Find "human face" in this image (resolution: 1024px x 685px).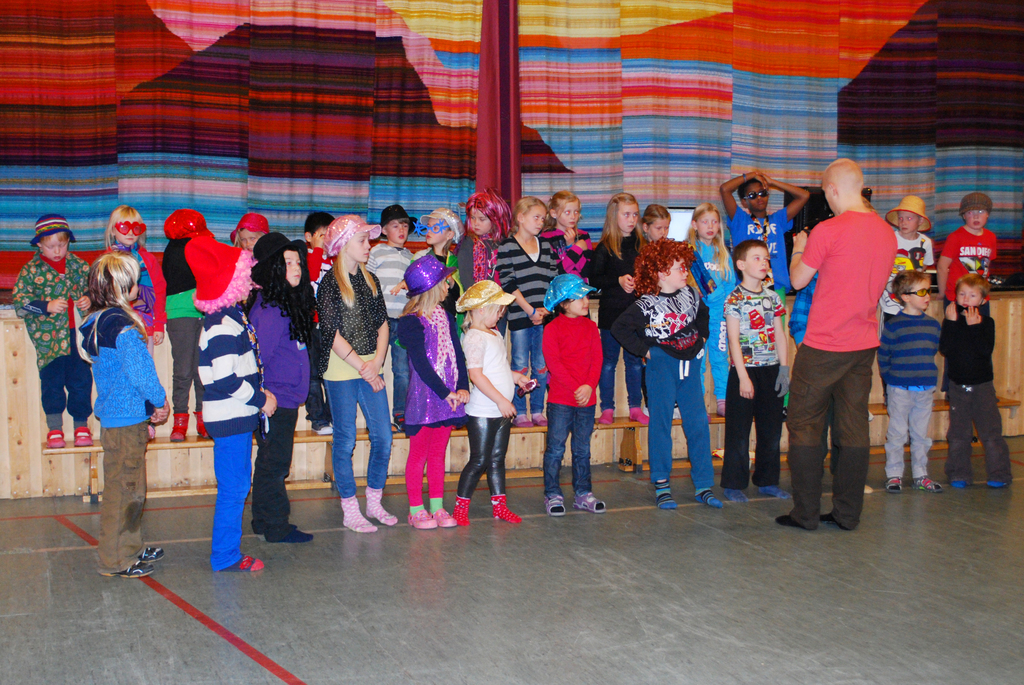
900 212 918 233.
